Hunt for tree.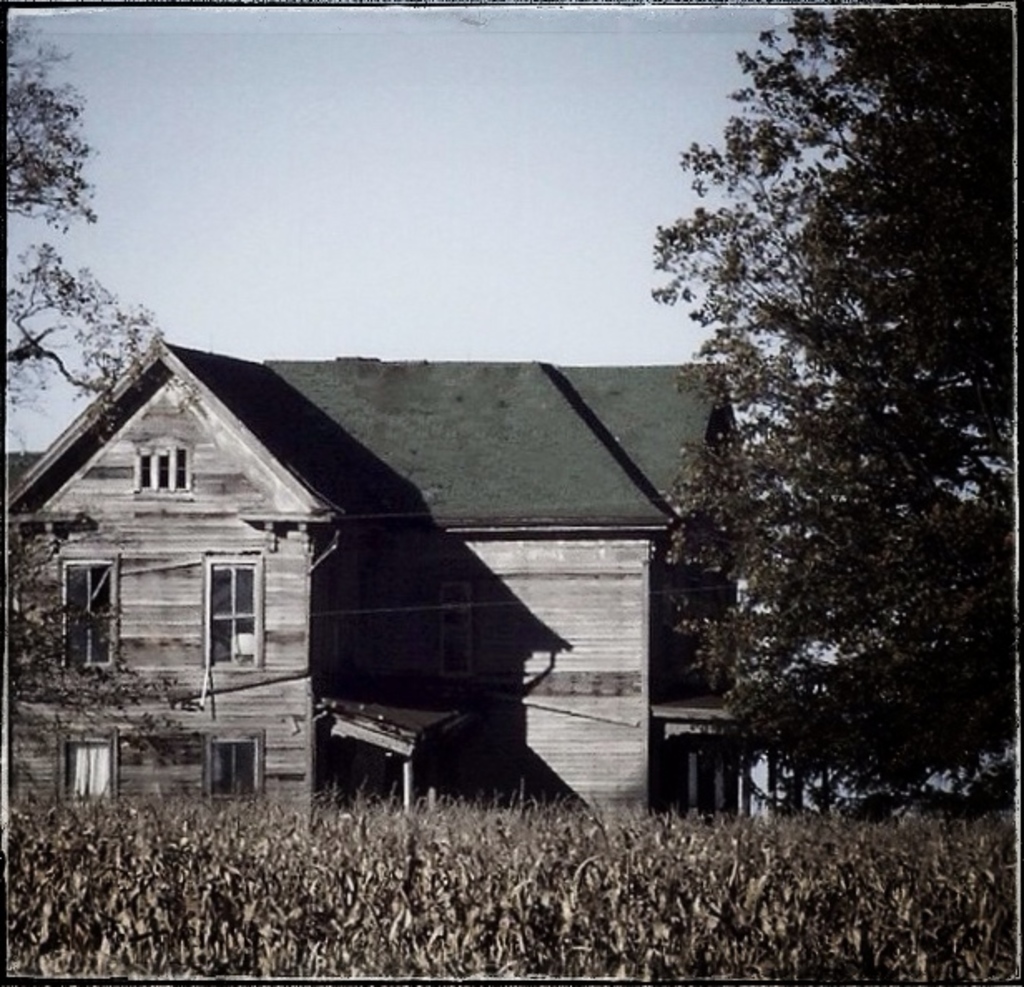
Hunted down at 7 494 208 719.
